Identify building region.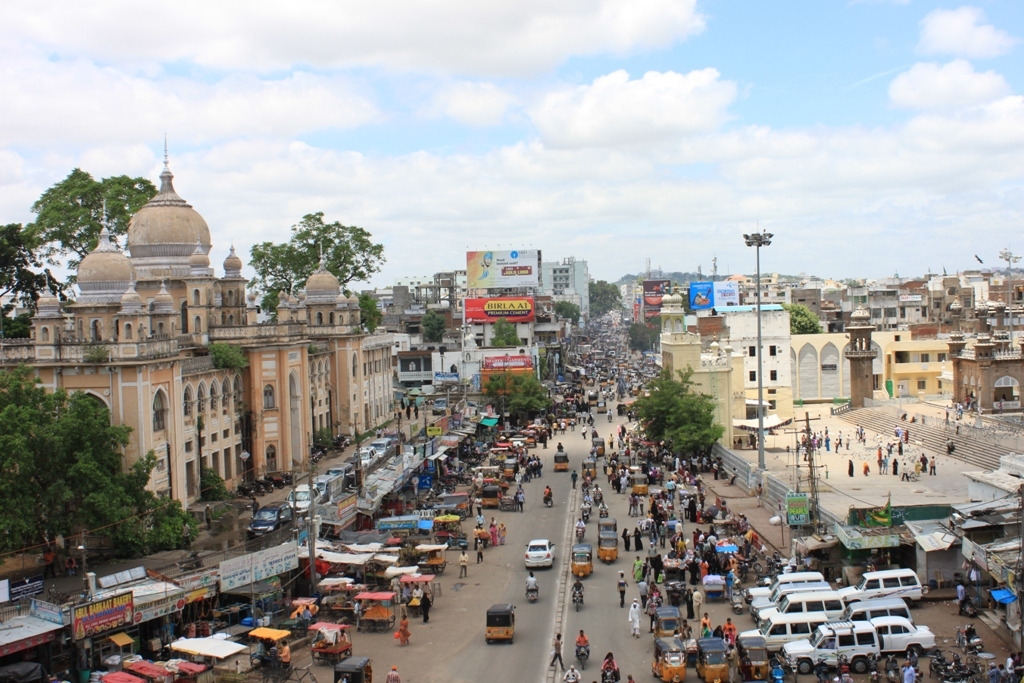
Region: [657,300,947,436].
